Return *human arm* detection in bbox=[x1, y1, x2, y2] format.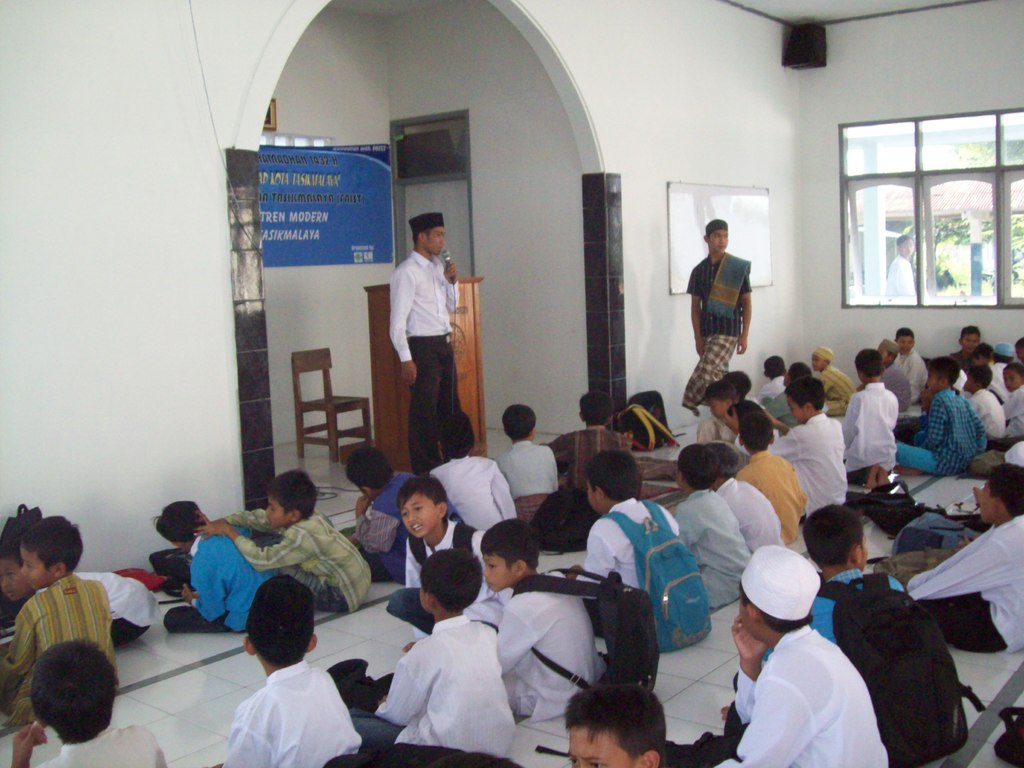
bbox=[565, 531, 615, 584].
